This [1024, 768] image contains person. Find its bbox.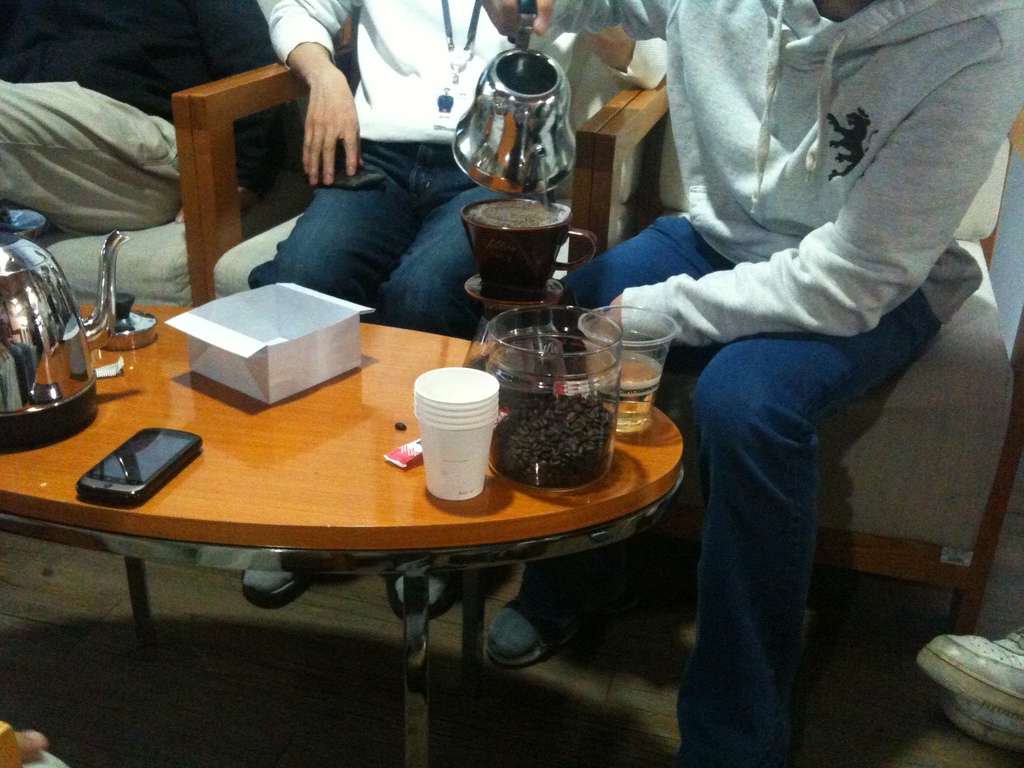
481/0/1023/767.
